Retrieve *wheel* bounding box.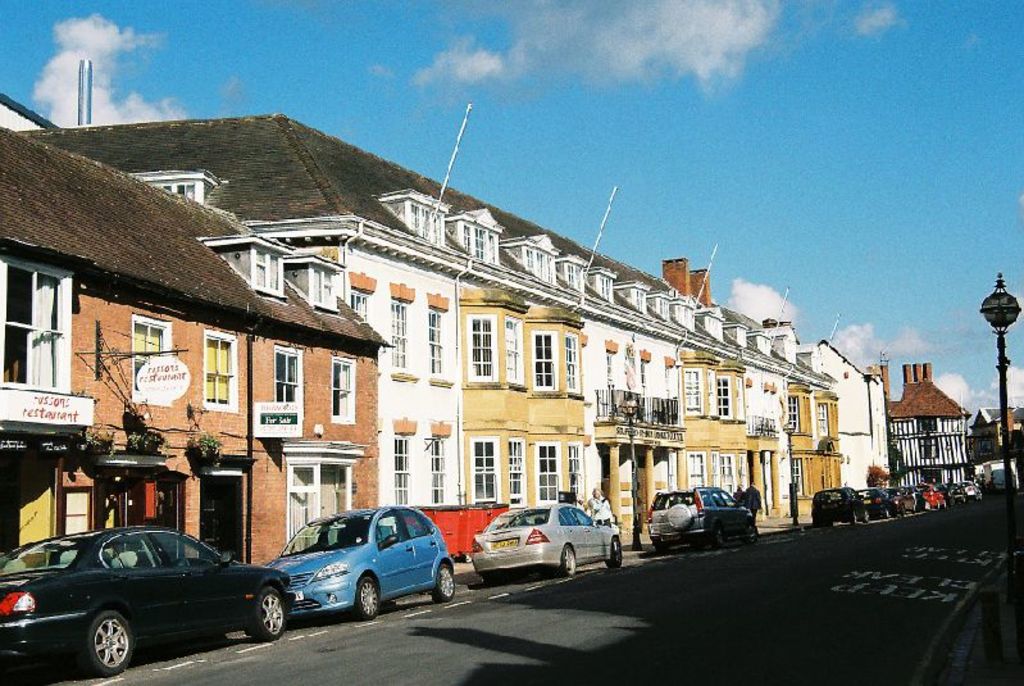
Bounding box: {"left": 707, "top": 527, "right": 723, "bottom": 549}.
